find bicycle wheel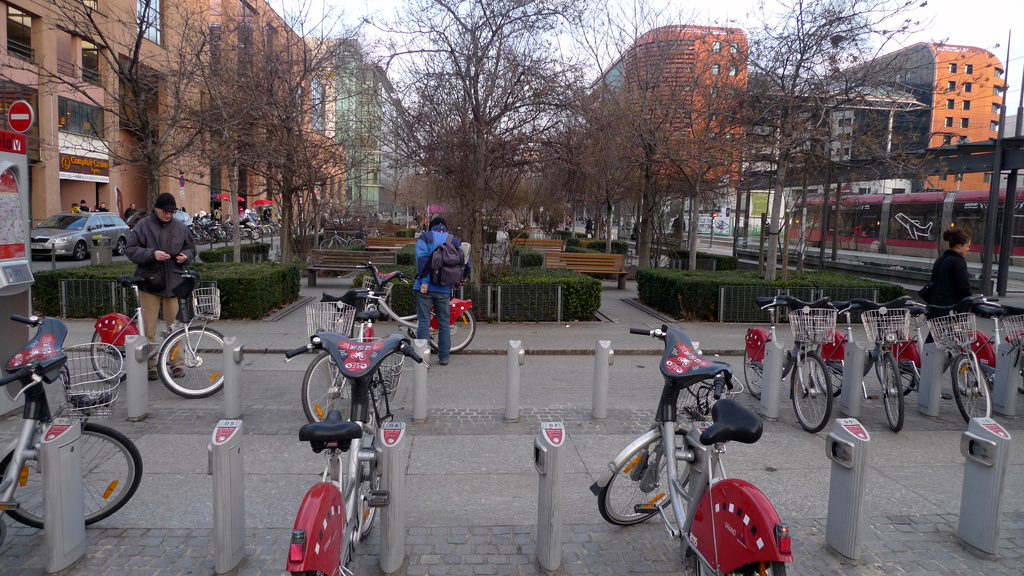
box=[299, 344, 363, 435]
